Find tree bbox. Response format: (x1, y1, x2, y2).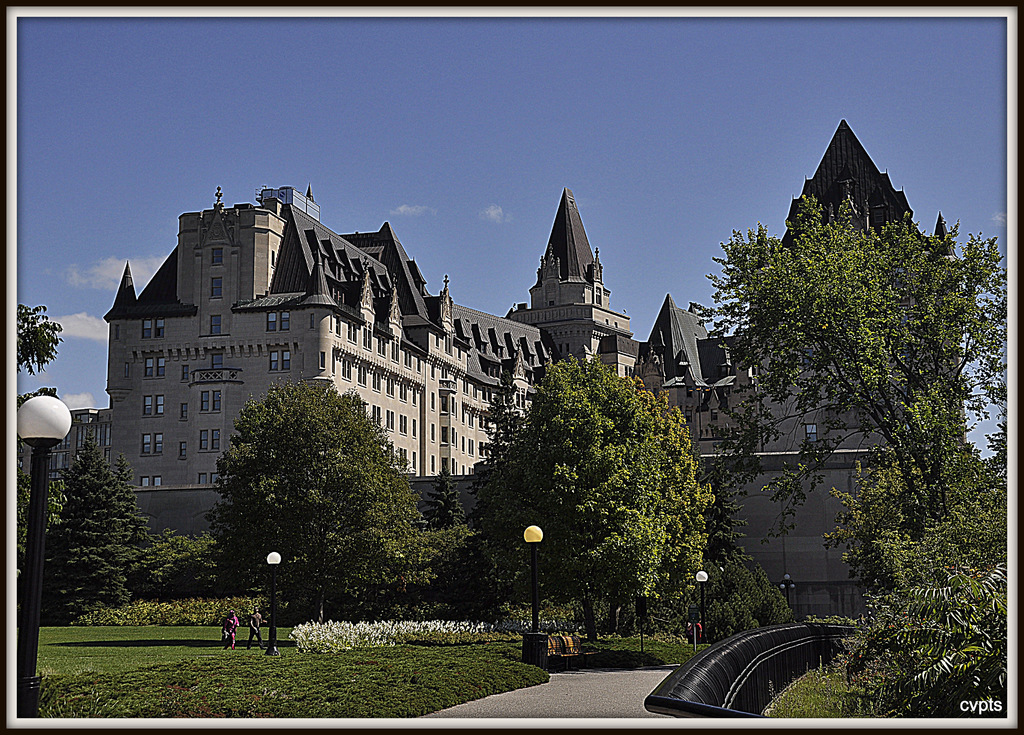
(416, 457, 496, 614).
